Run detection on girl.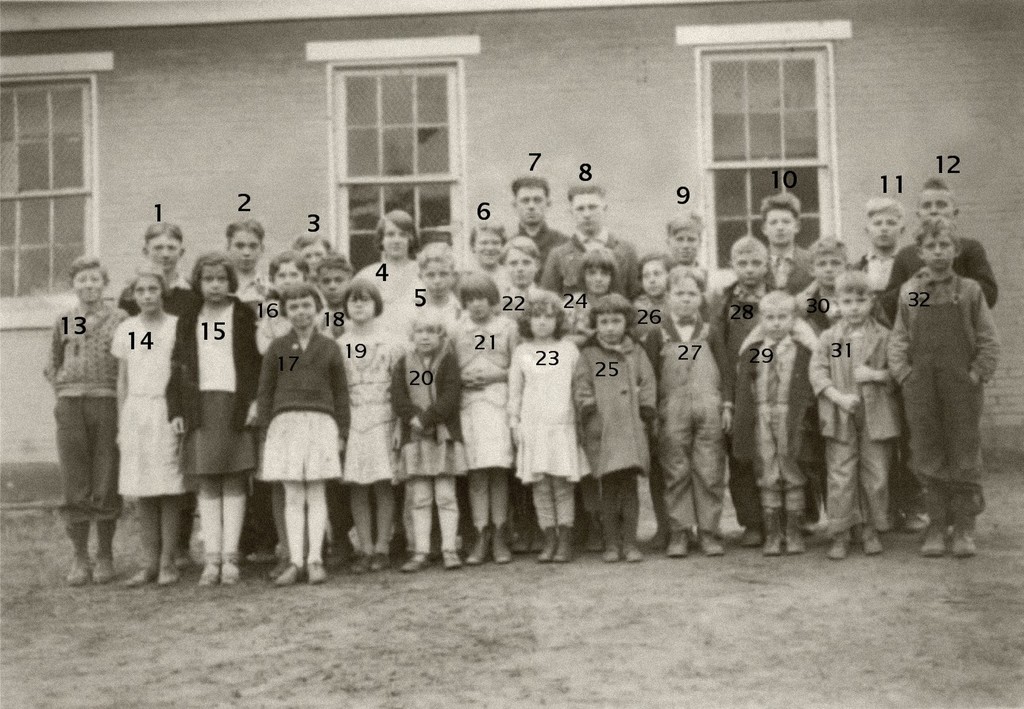
Result: region(254, 284, 353, 579).
